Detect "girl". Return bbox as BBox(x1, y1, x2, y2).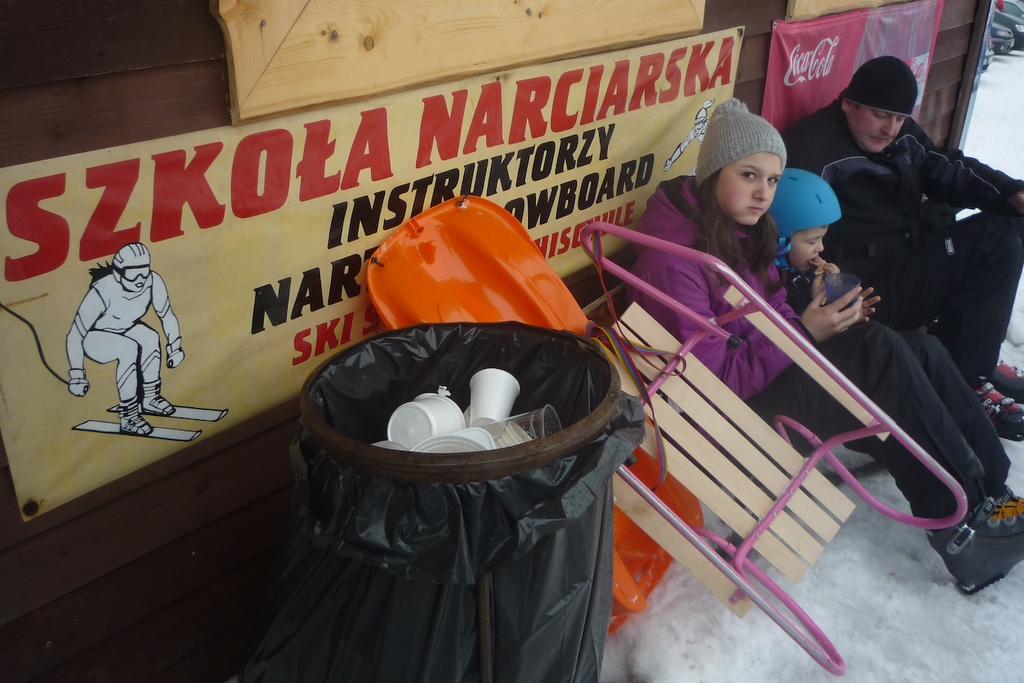
BBox(772, 182, 1023, 483).
